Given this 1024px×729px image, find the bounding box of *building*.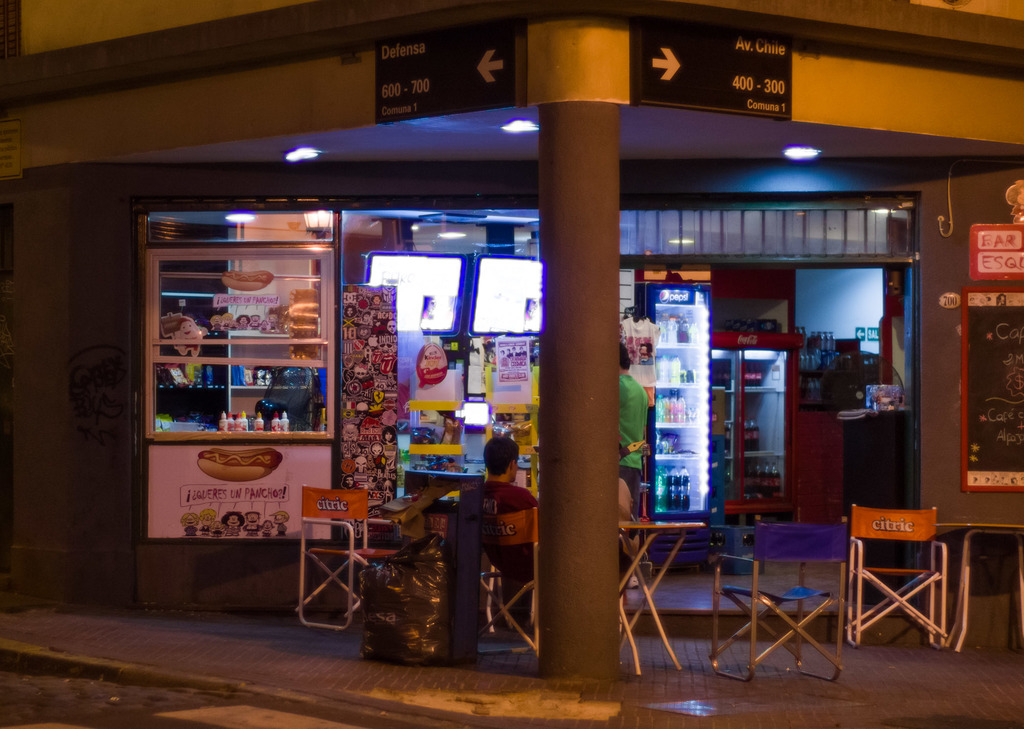
<bbox>0, 0, 1023, 728</bbox>.
